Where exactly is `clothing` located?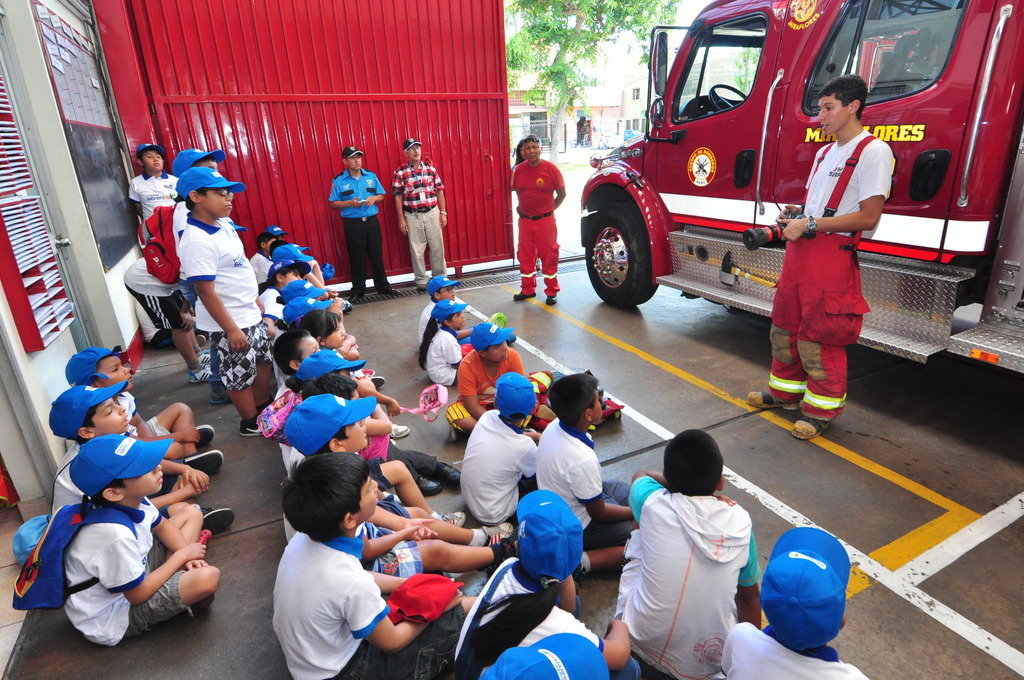
Its bounding box is box=[515, 215, 560, 298].
